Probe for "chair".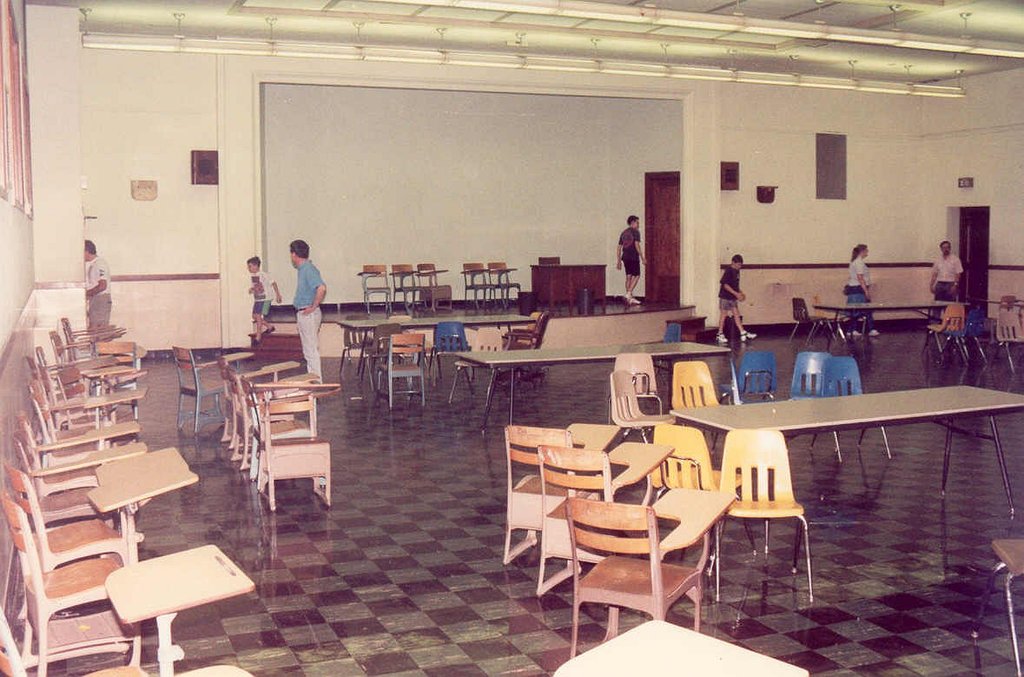
Probe result: {"x1": 989, "y1": 310, "x2": 1023, "y2": 375}.
